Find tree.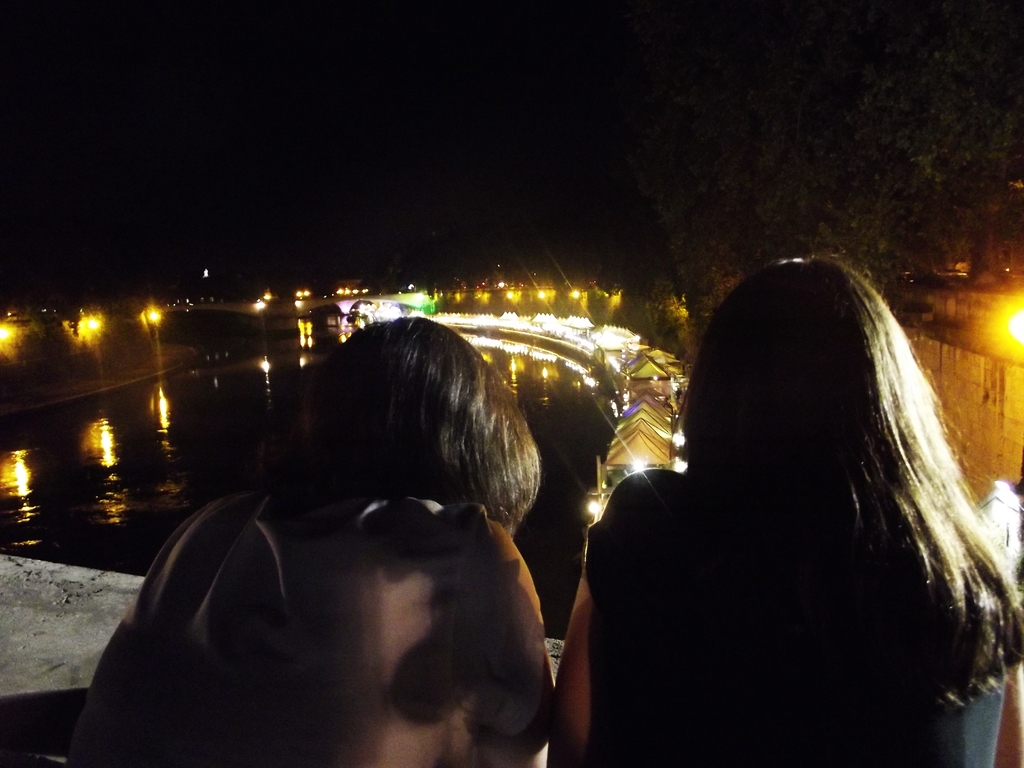
box=[849, 1, 1023, 278].
